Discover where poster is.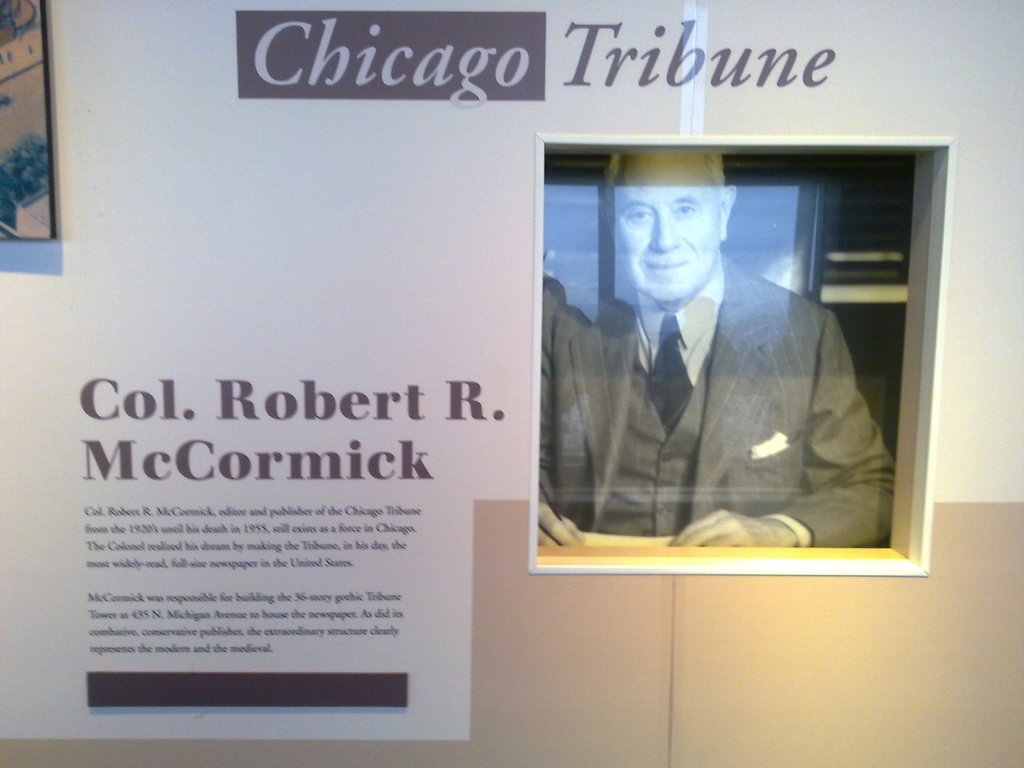
Discovered at select_region(0, 0, 1023, 767).
